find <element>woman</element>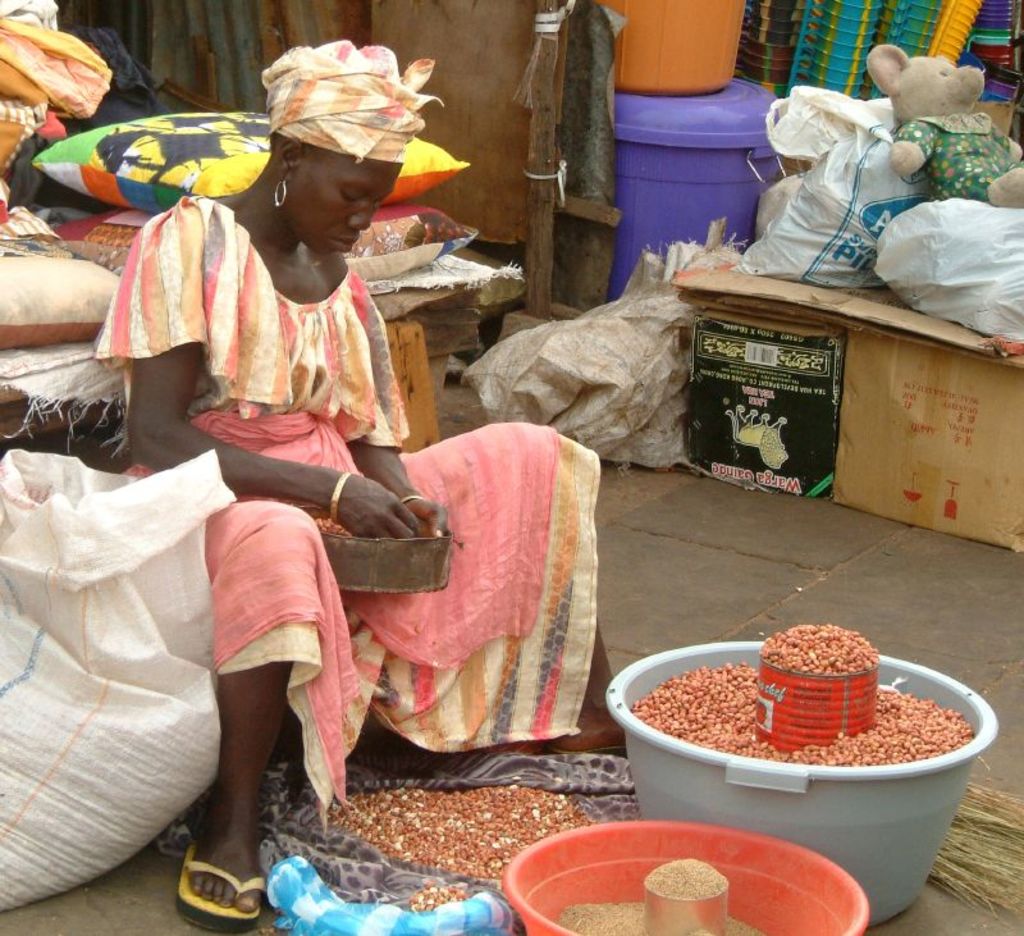
(114,86,479,826)
